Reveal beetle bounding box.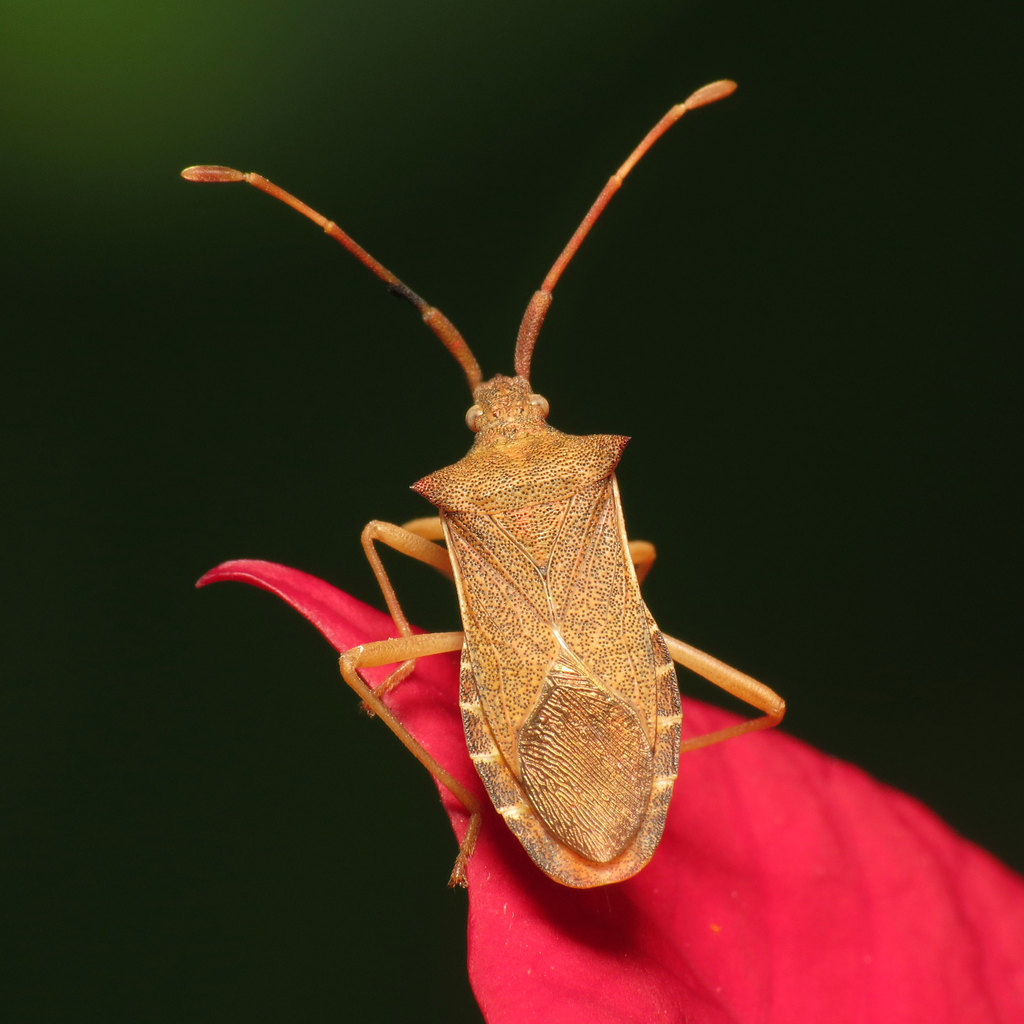
Revealed: bbox(216, 72, 781, 954).
